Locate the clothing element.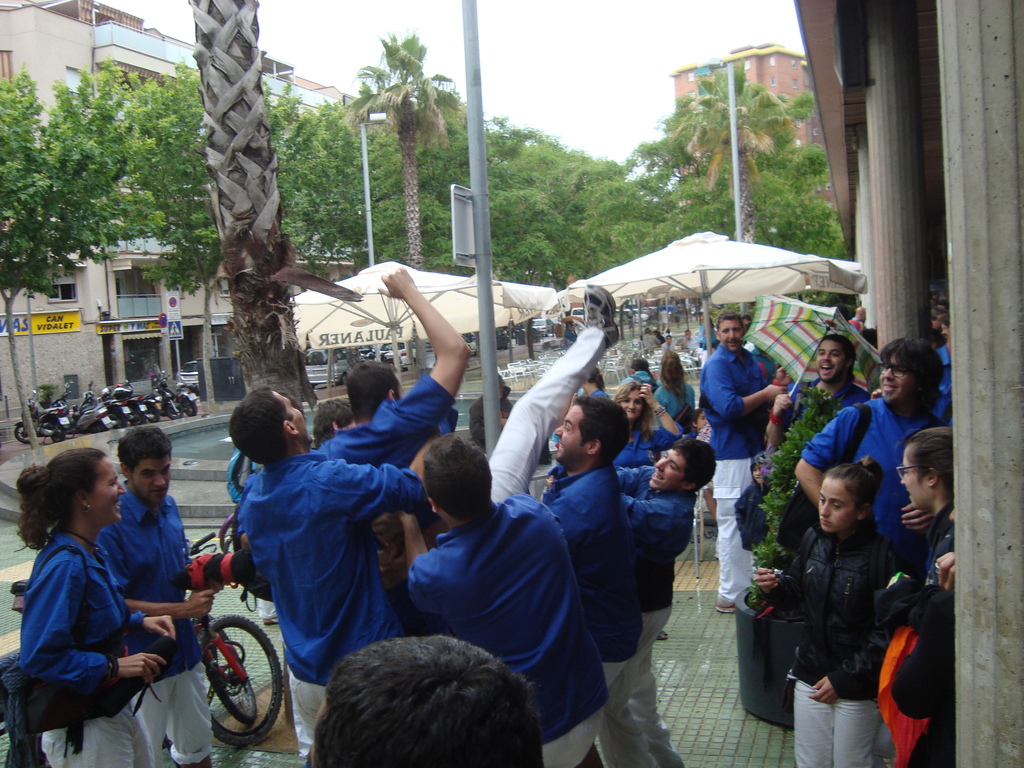
Element bbox: <box>778,522,888,755</box>.
